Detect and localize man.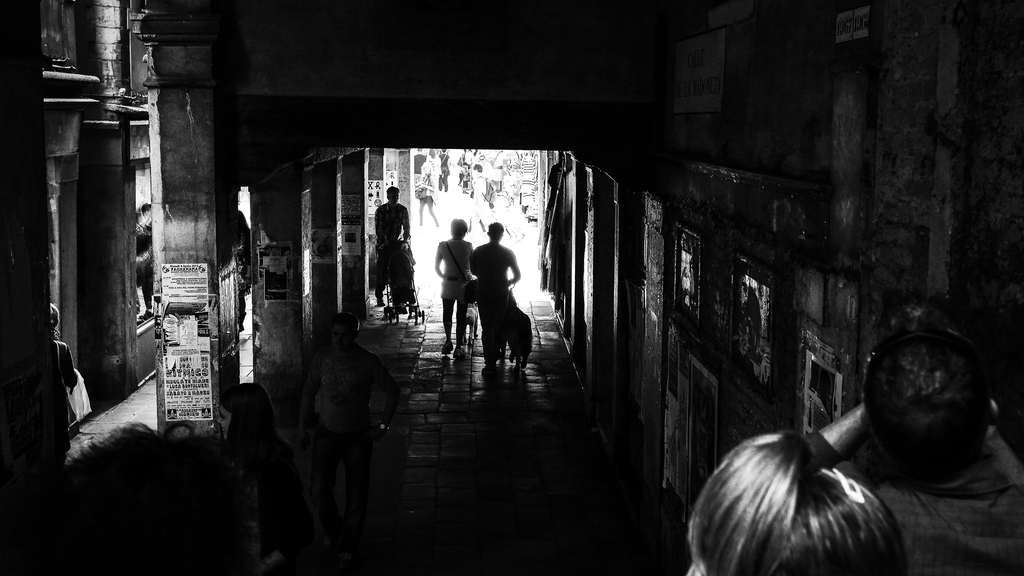
Localized at <box>806,322,1023,575</box>.
